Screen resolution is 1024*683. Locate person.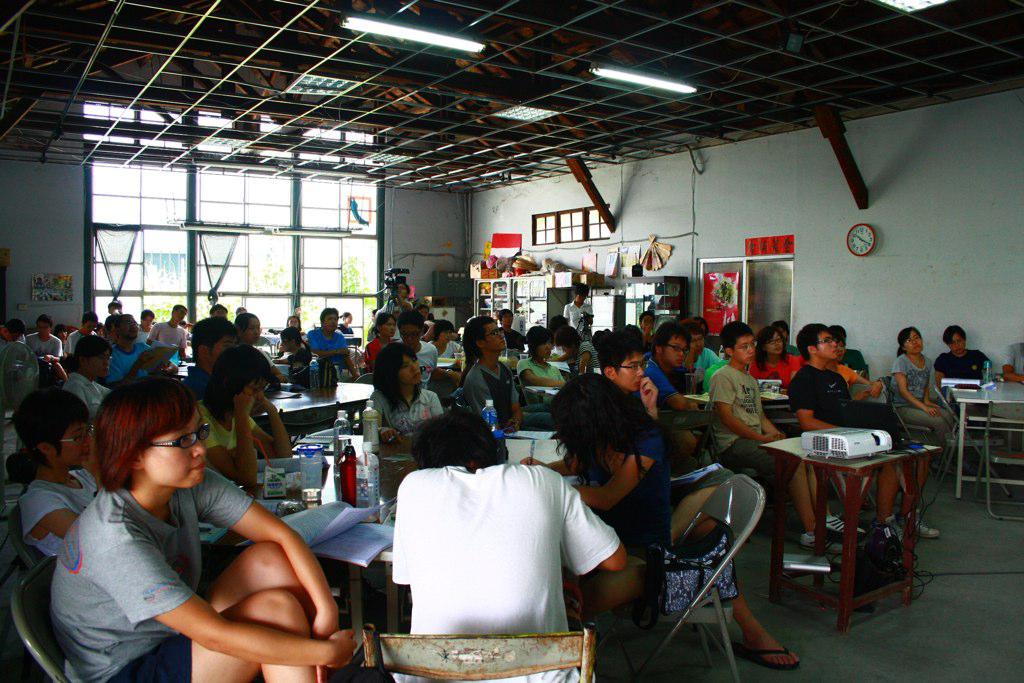
214, 299, 231, 320.
